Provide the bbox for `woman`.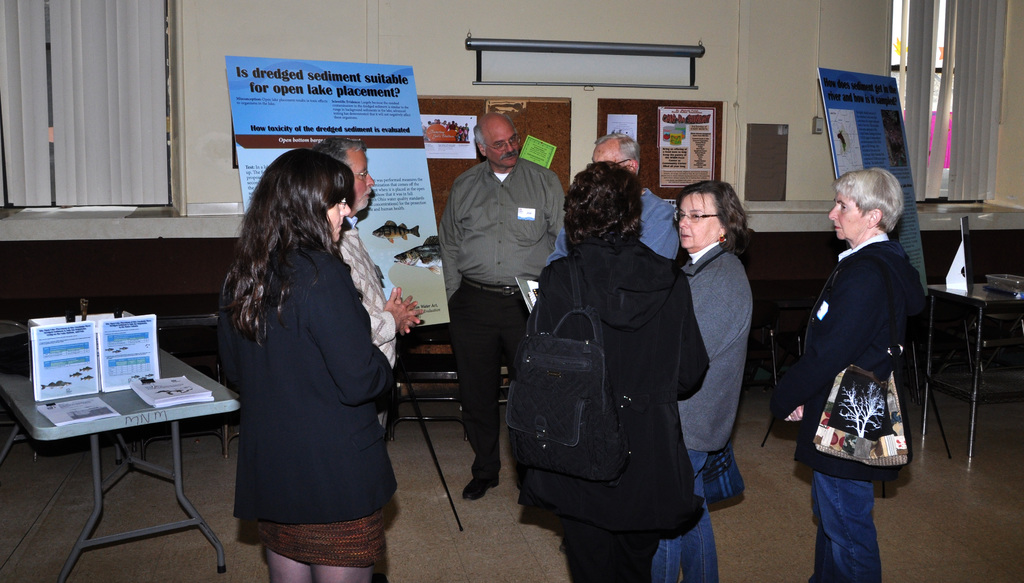
652/179/756/582.
